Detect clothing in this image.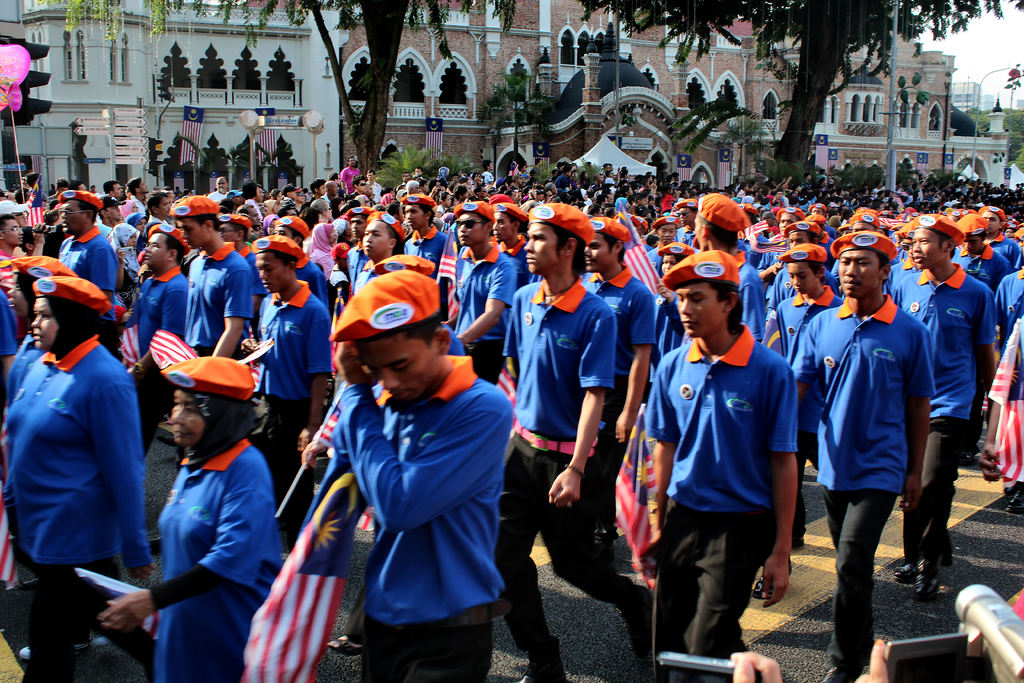
Detection: <region>454, 237, 515, 388</region>.
